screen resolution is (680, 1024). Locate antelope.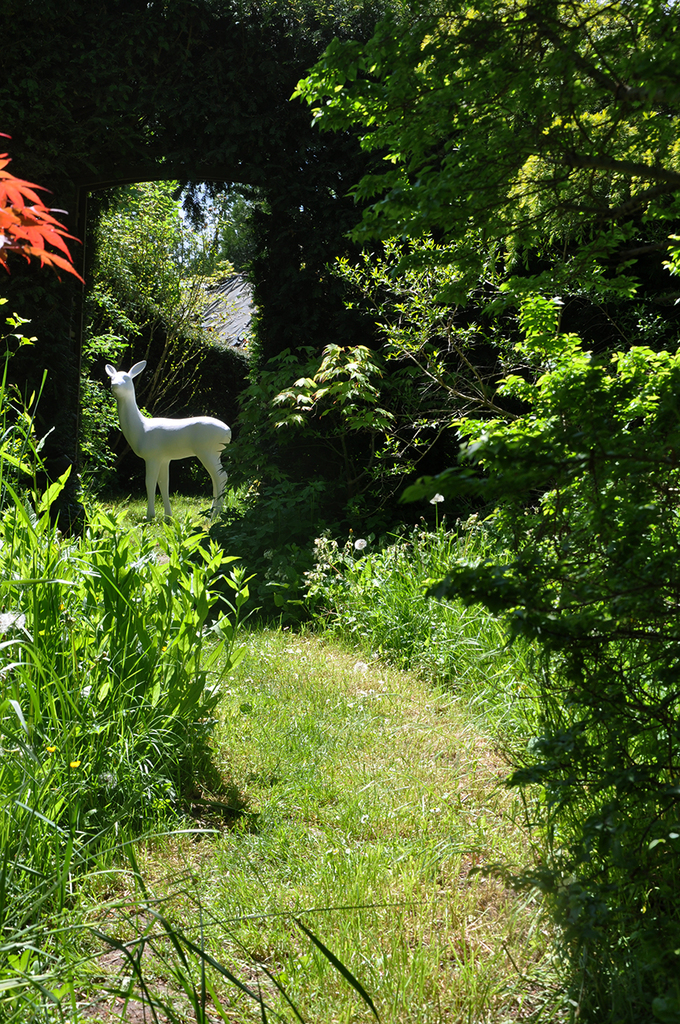
rect(103, 358, 234, 512).
